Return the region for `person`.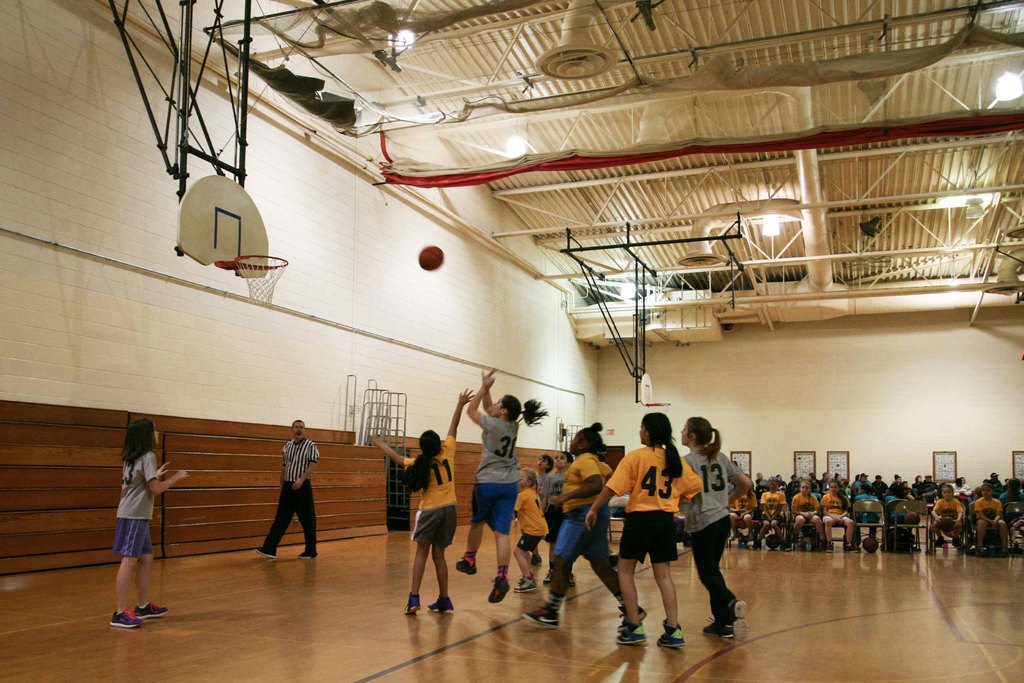
Rect(612, 409, 705, 645).
